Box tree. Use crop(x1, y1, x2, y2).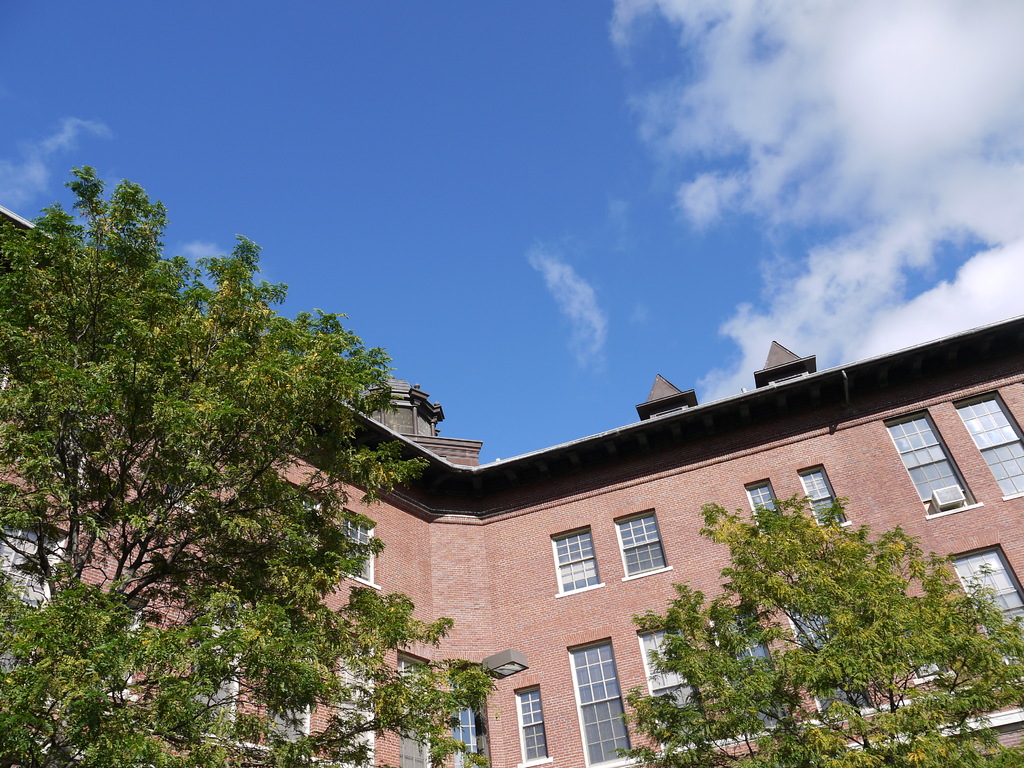
crop(0, 168, 499, 767).
